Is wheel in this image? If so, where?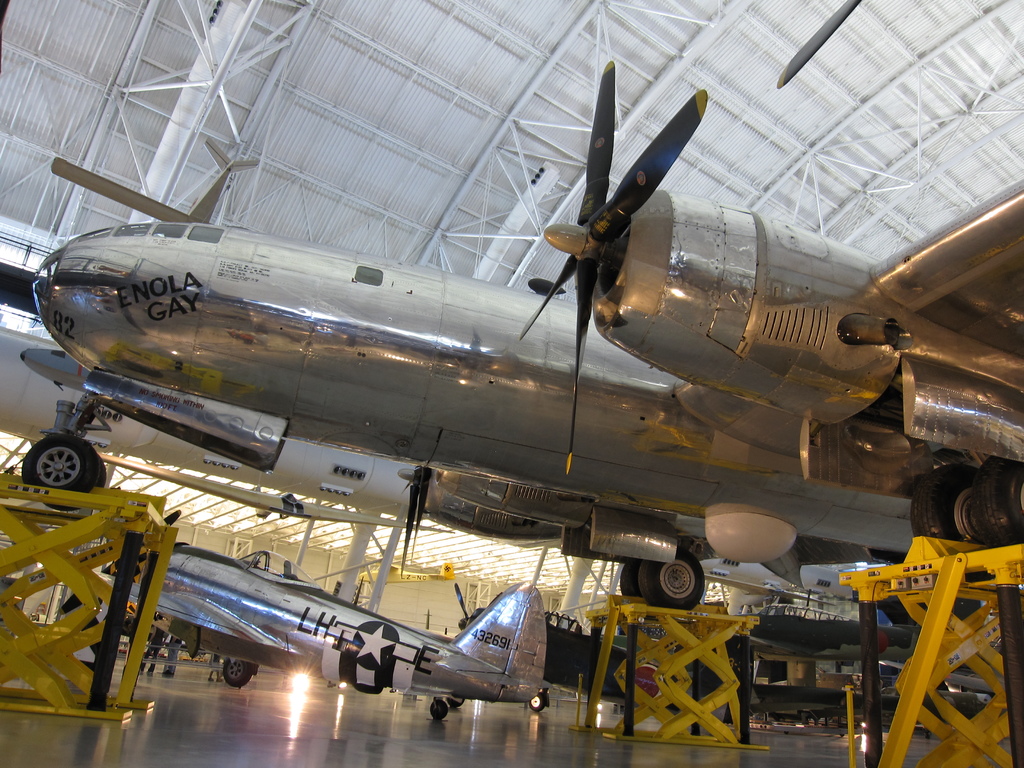
Yes, at 219:655:265:687.
